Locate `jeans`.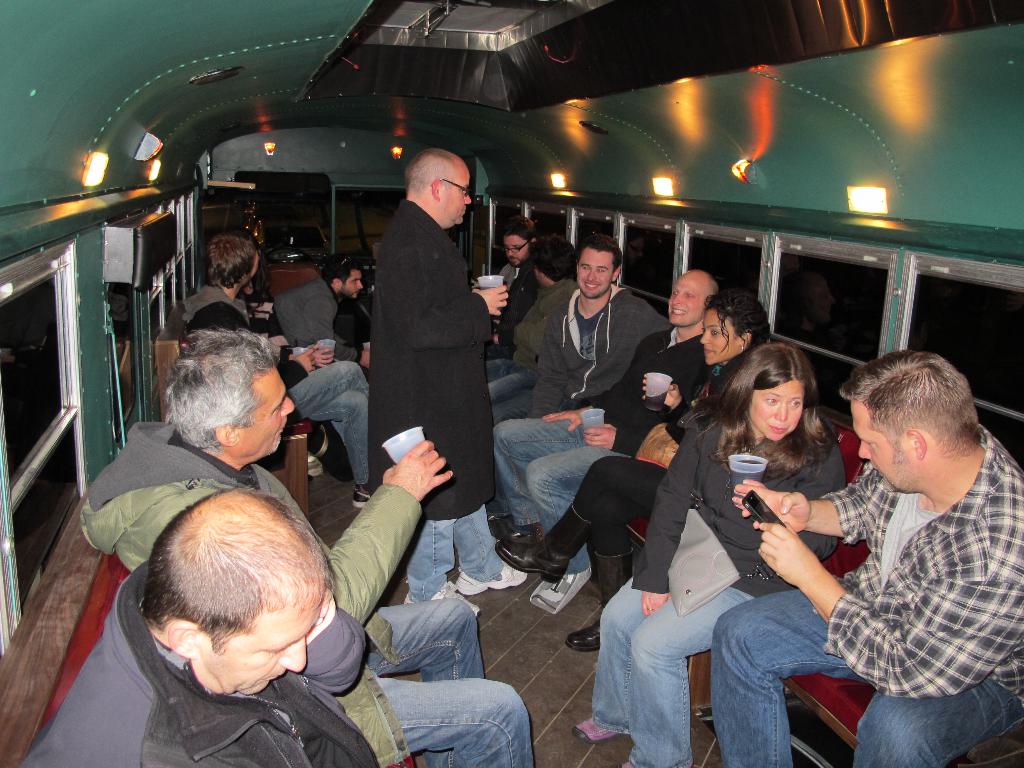
Bounding box: 406, 502, 508, 599.
